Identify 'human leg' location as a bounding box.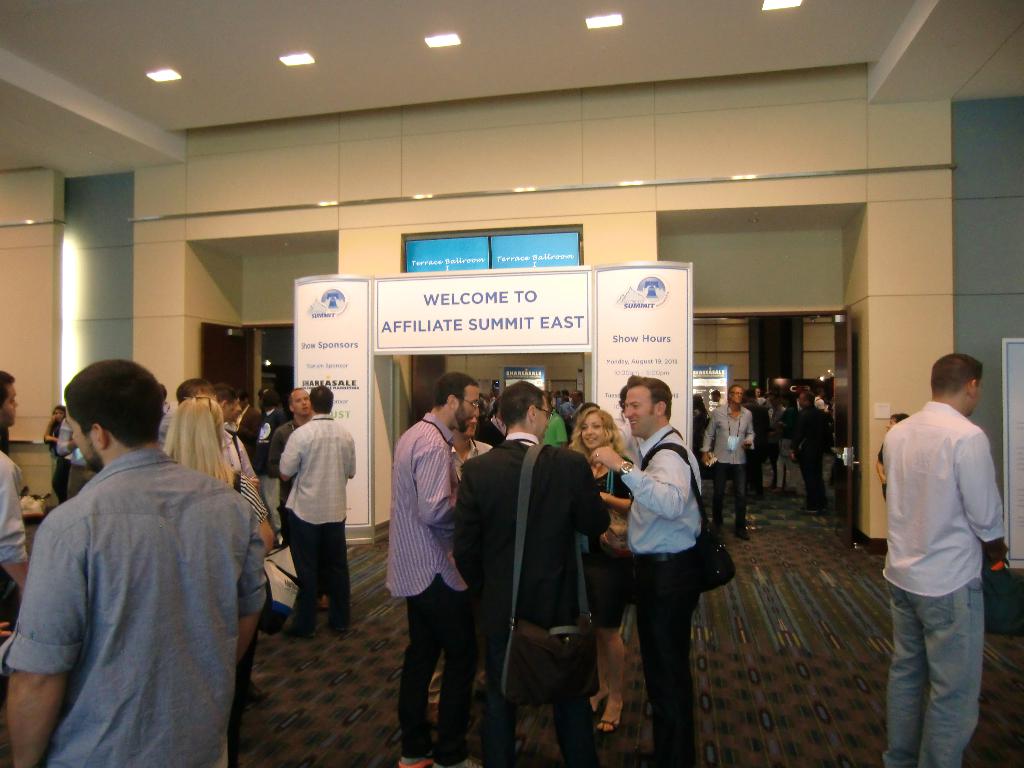
884/568/936/767.
